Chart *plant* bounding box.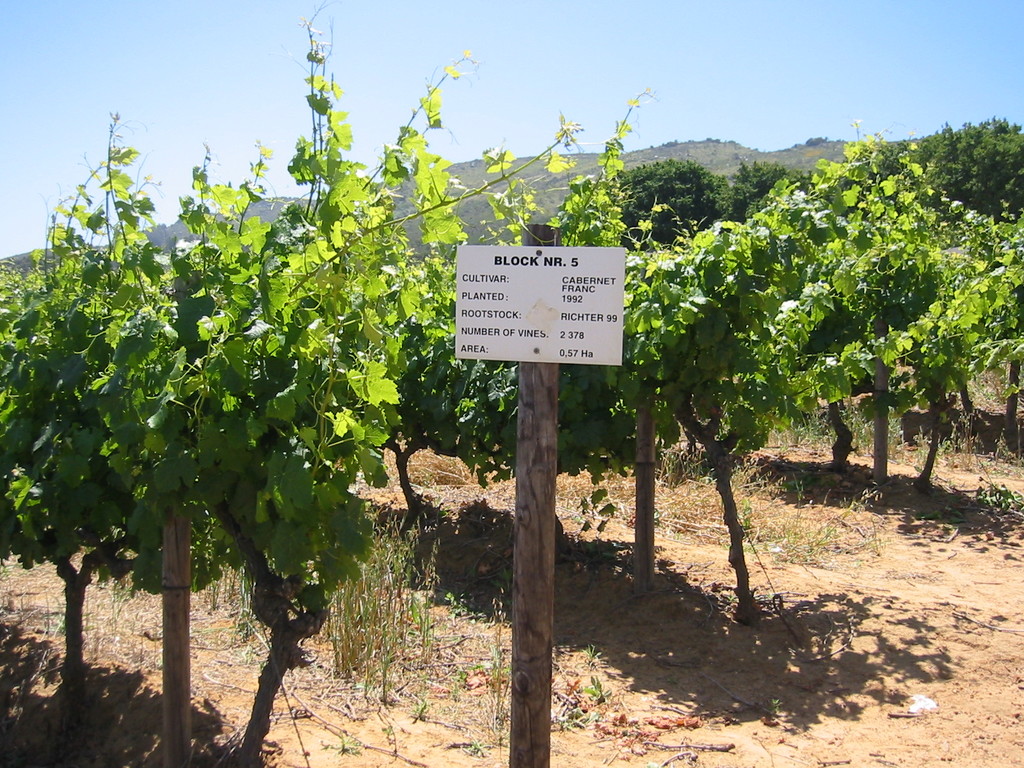
Charted: Rect(767, 403, 867, 448).
